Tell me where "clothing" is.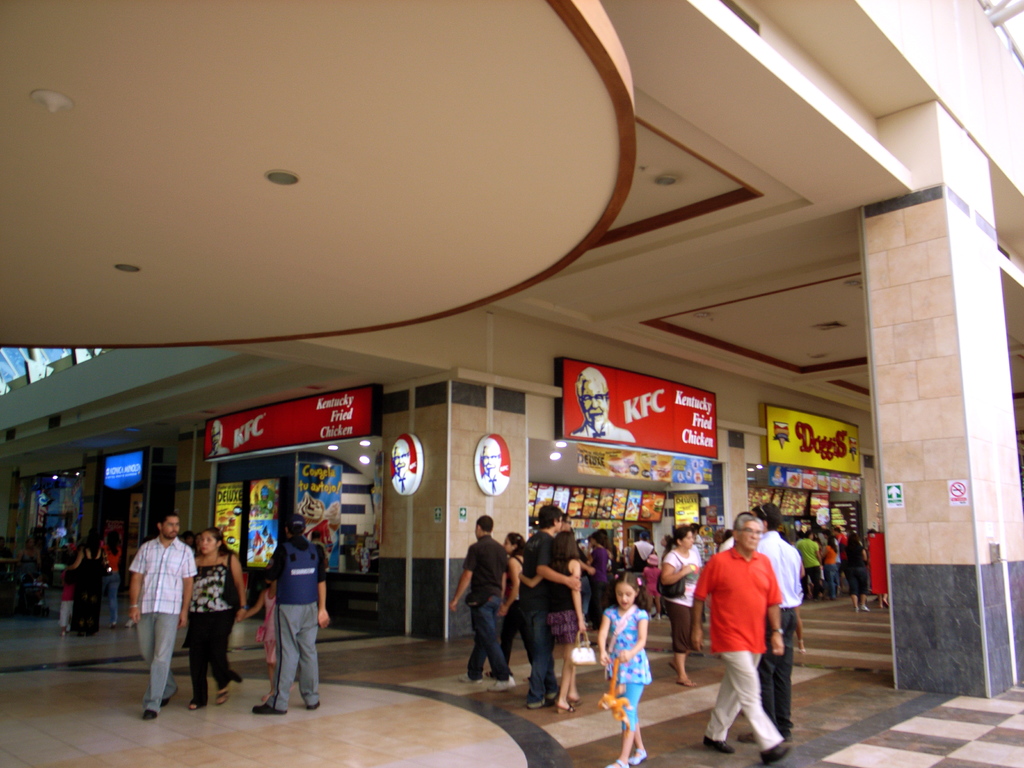
"clothing" is at [585, 543, 614, 630].
